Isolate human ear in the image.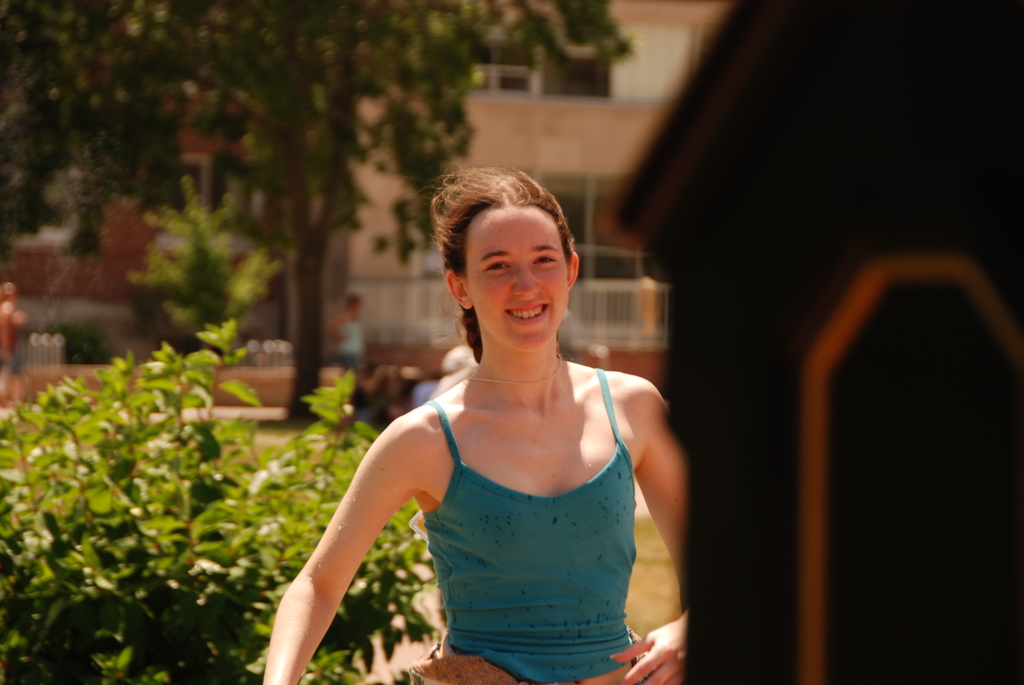
Isolated region: (left=565, top=251, right=581, bottom=286).
